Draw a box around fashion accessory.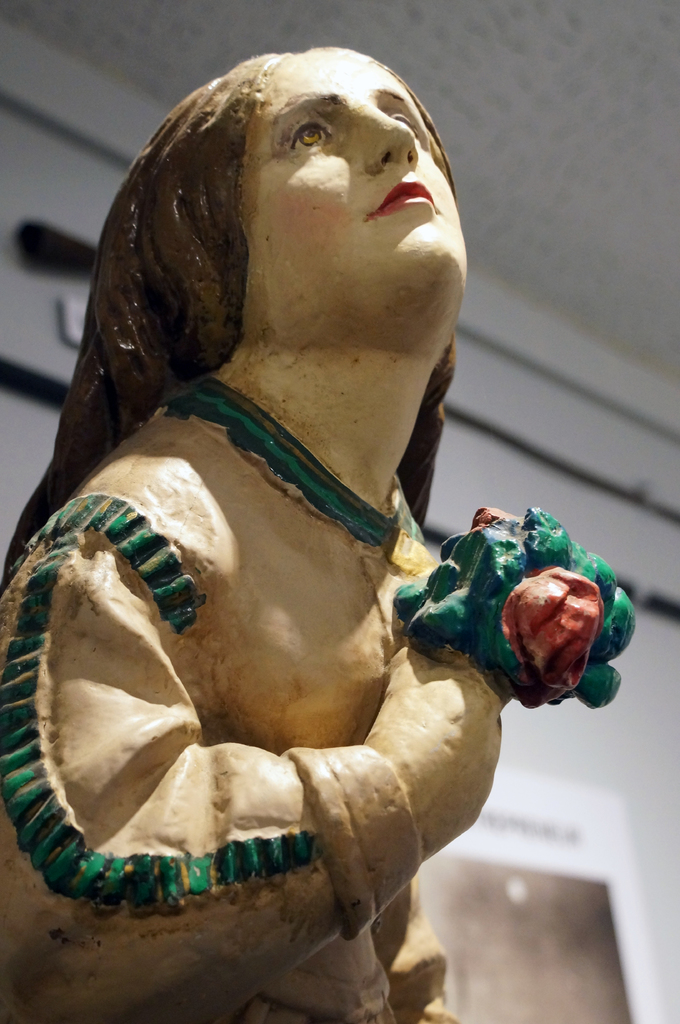
select_region(163, 369, 424, 575).
